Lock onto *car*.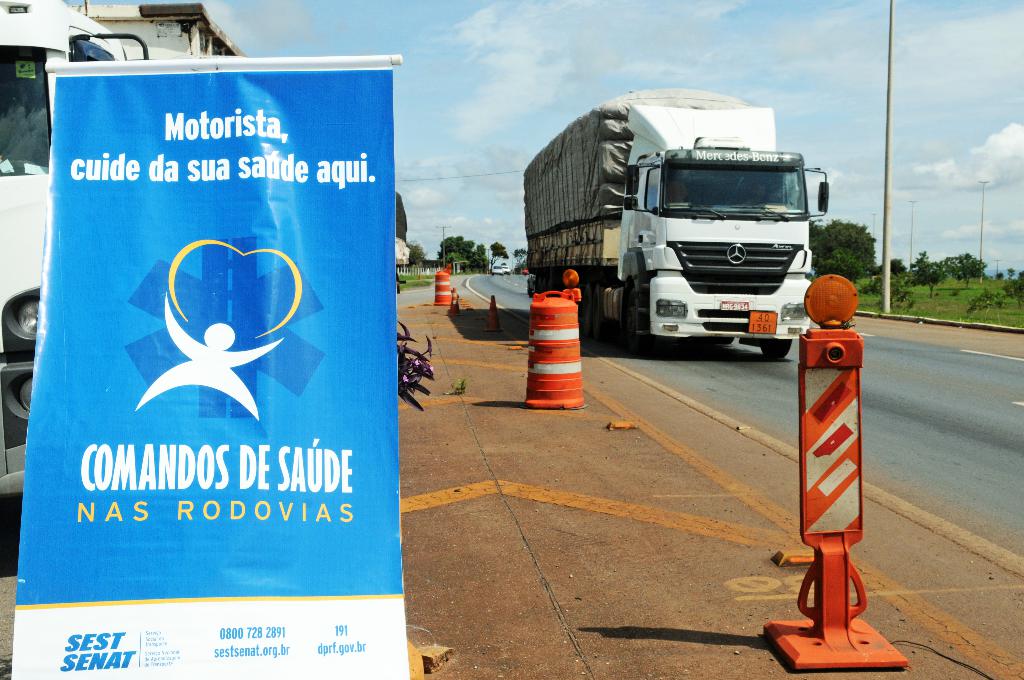
Locked: [x1=504, y1=264, x2=513, y2=273].
